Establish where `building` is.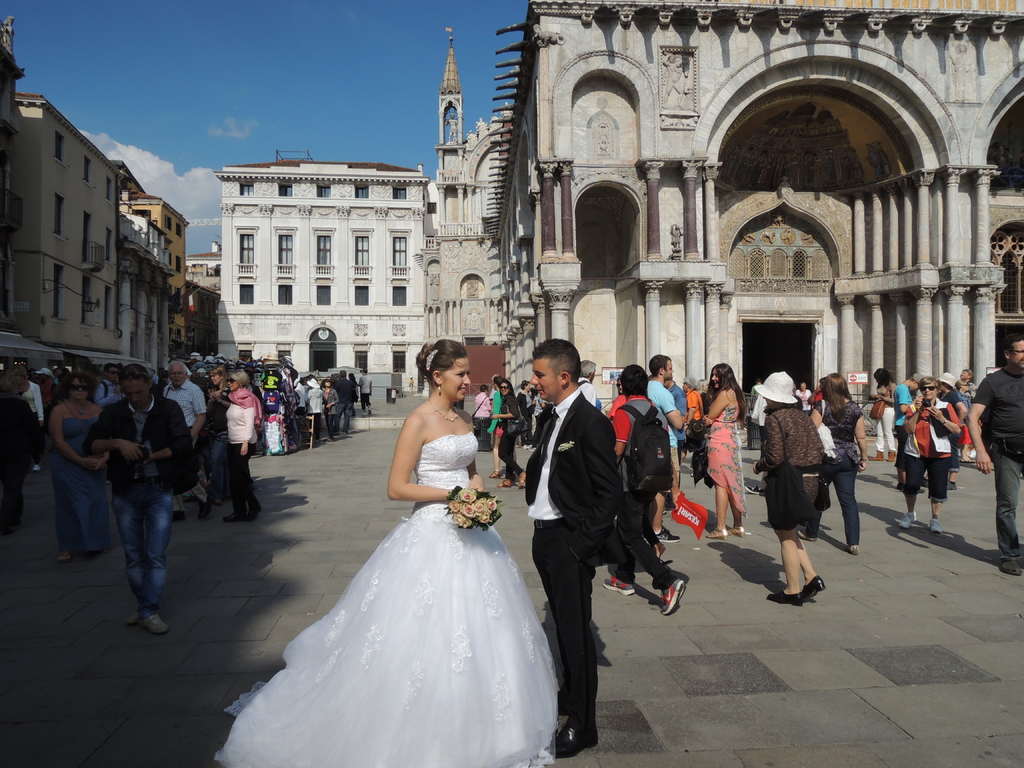
Established at (left=416, top=22, right=516, bottom=358).
